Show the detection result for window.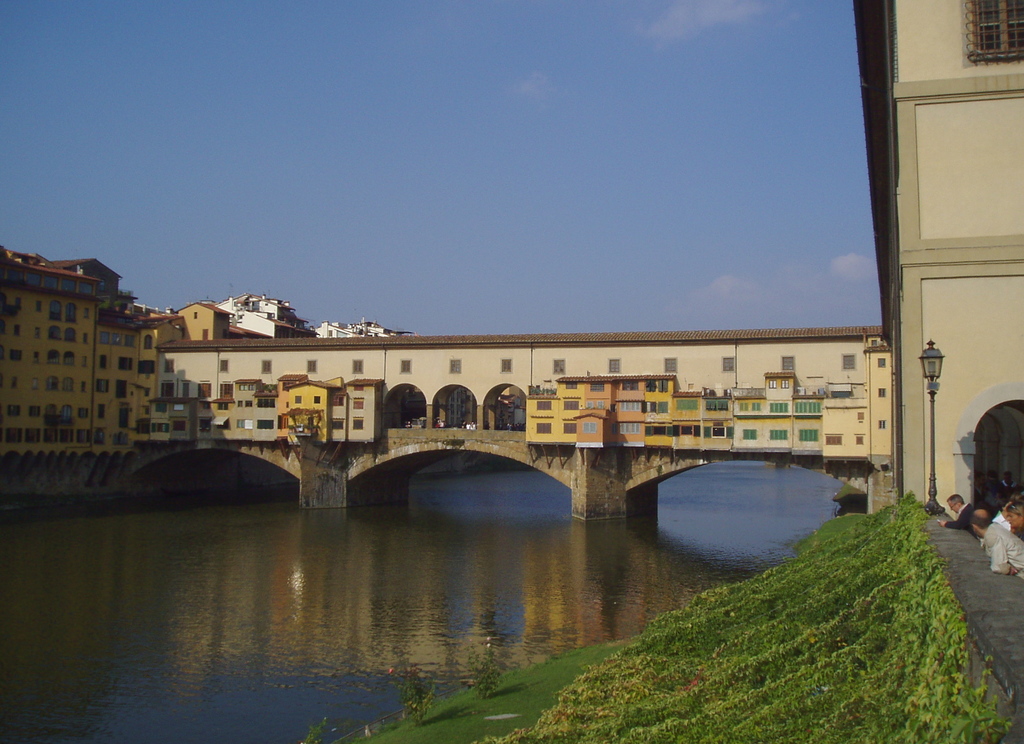
<box>31,376,38,393</box>.
